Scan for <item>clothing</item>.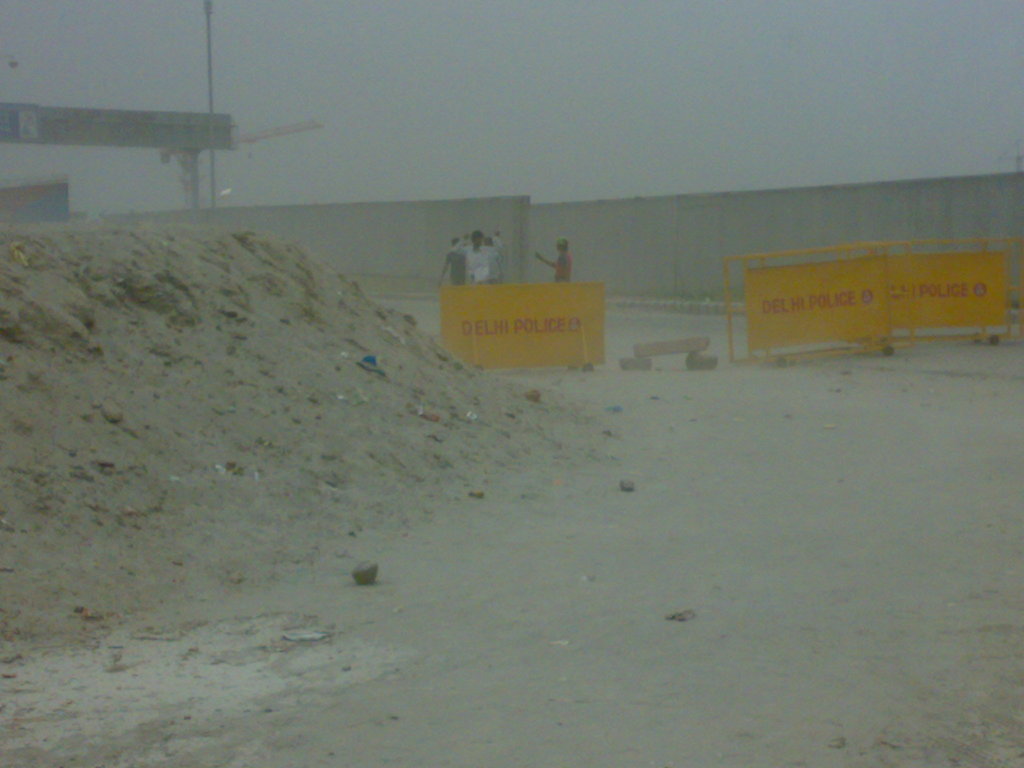
Scan result: <bbox>447, 251, 467, 287</bbox>.
